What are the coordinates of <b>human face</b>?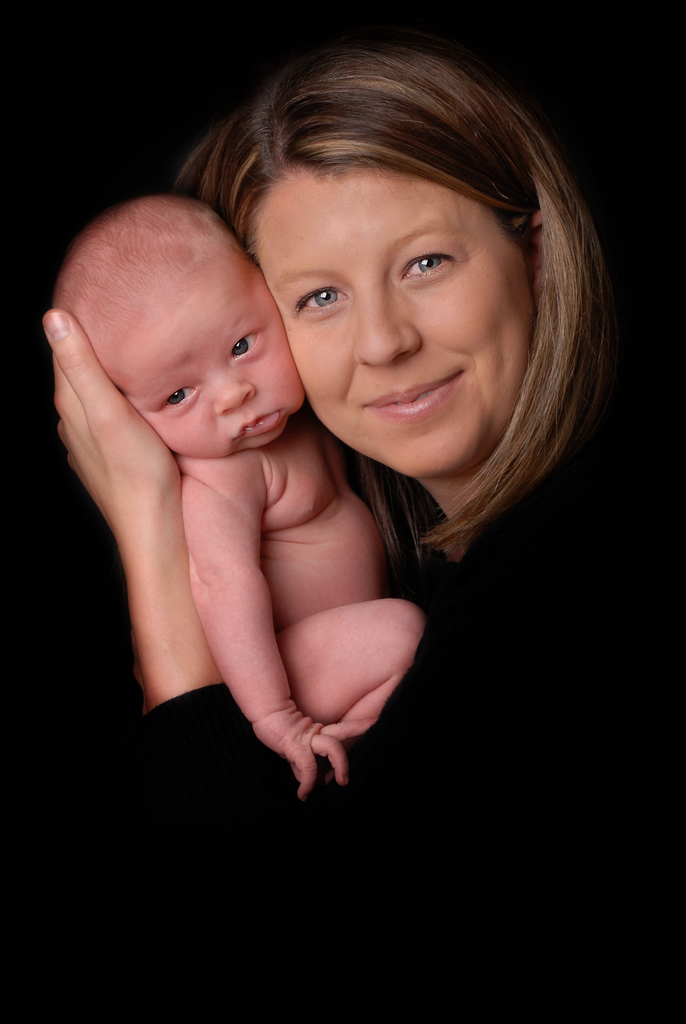
pyautogui.locateOnScreen(259, 127, 544, 459).
